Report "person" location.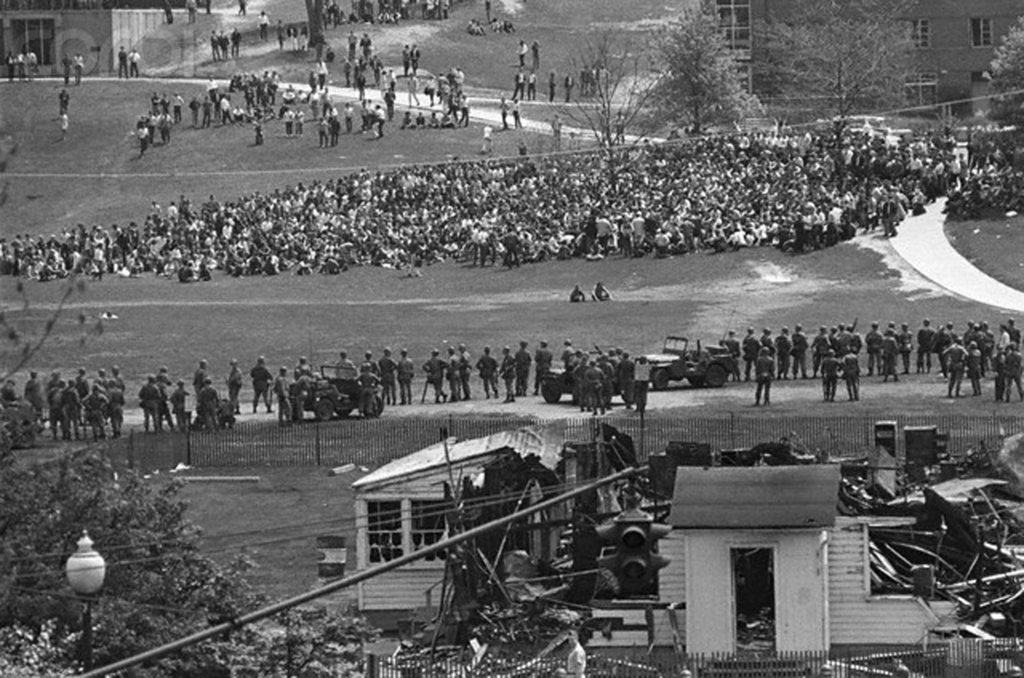
Report: locate(534, 337, 556, 400).
